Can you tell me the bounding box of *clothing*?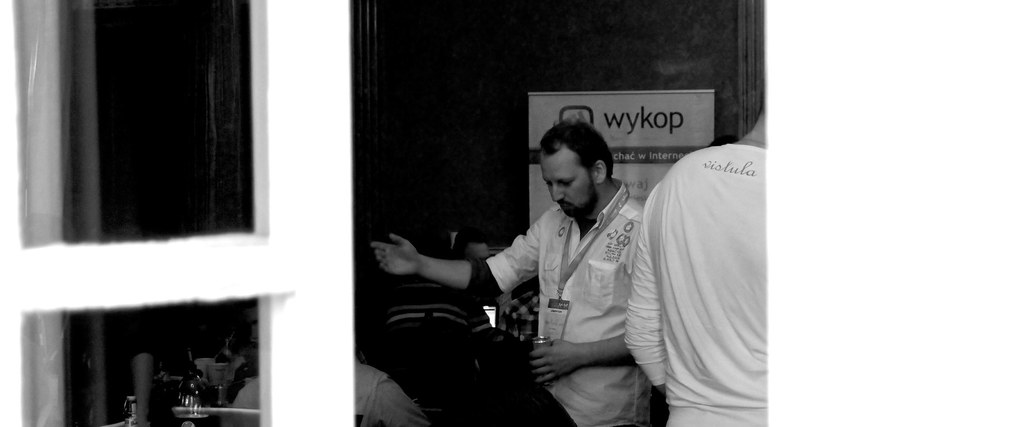
<region>230, 355, 431, 426</region>.
